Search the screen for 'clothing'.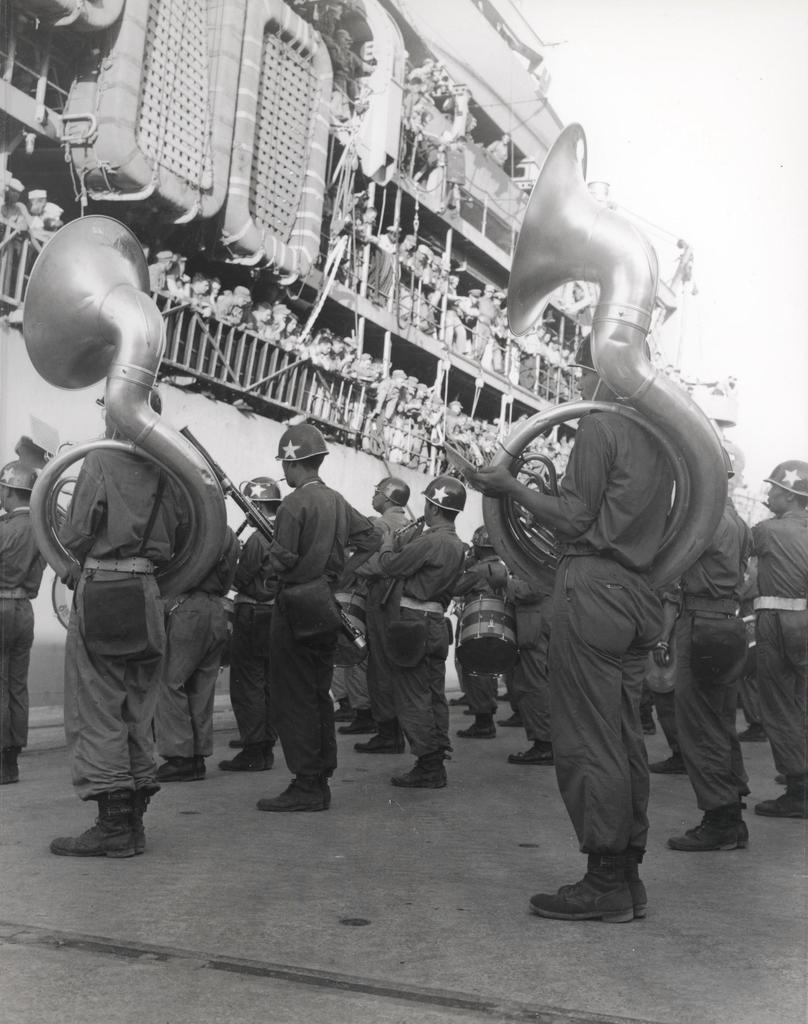
Found at box=[232, 526, 273, 593].
